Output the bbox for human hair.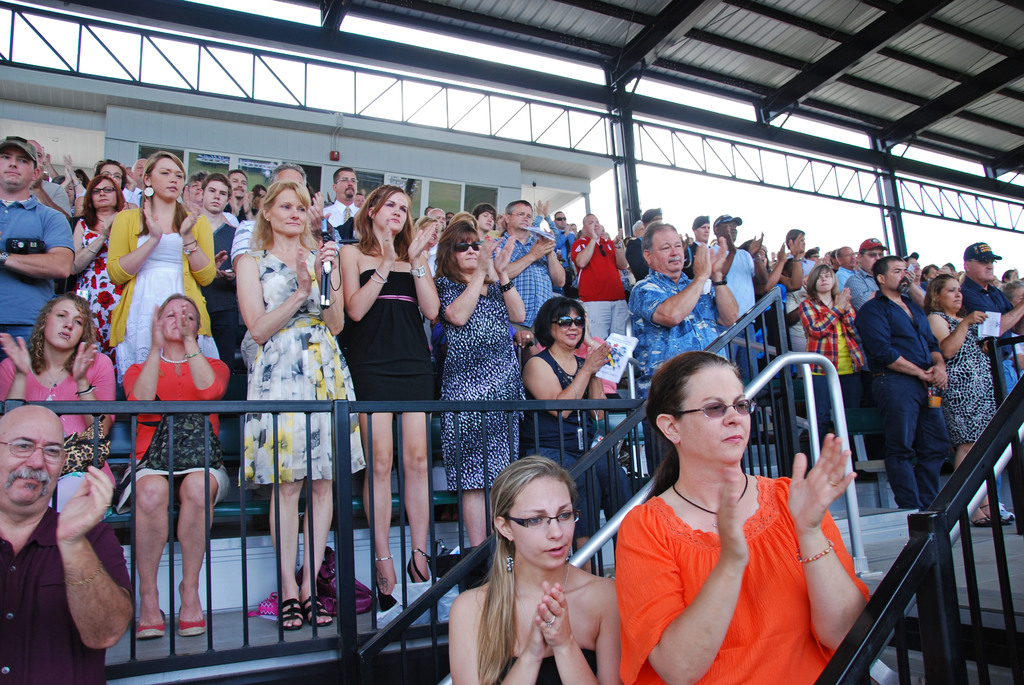
region(504, 201, 528, 214).
